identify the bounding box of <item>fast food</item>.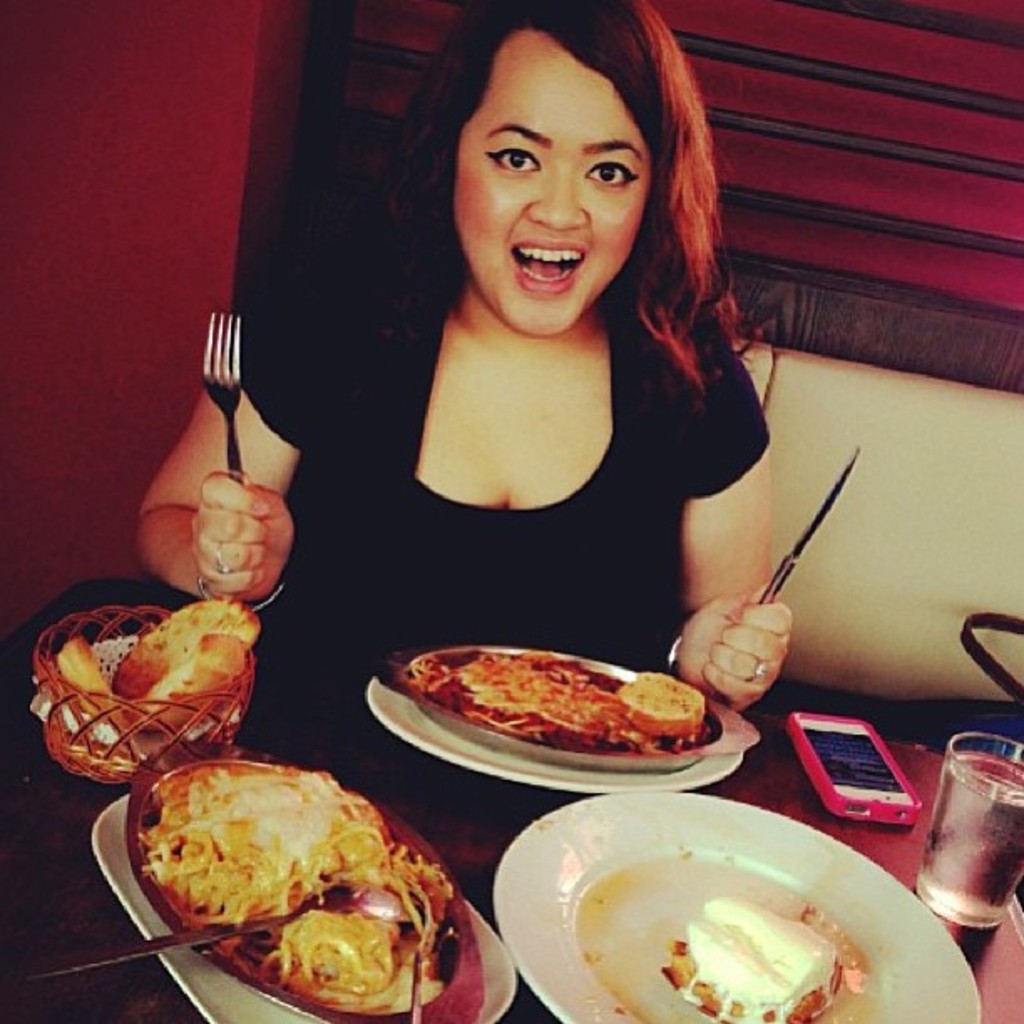
box=[154, 770, 447, 994].
